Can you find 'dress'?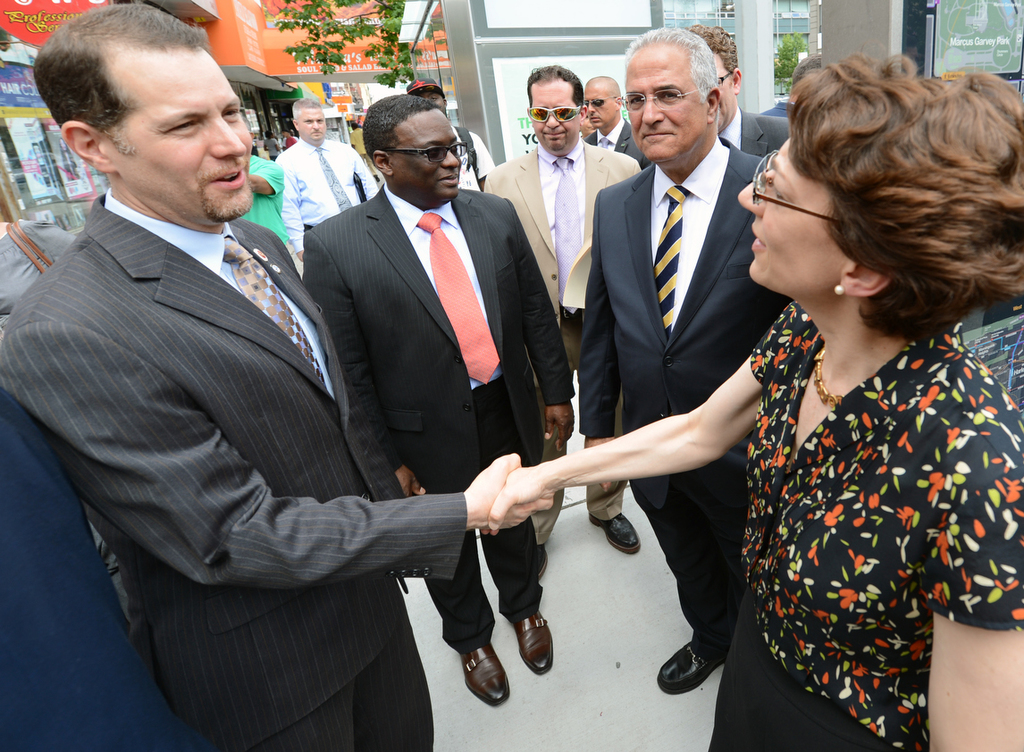
Yes, bounding box: region(703, 299, 1023, 751).
